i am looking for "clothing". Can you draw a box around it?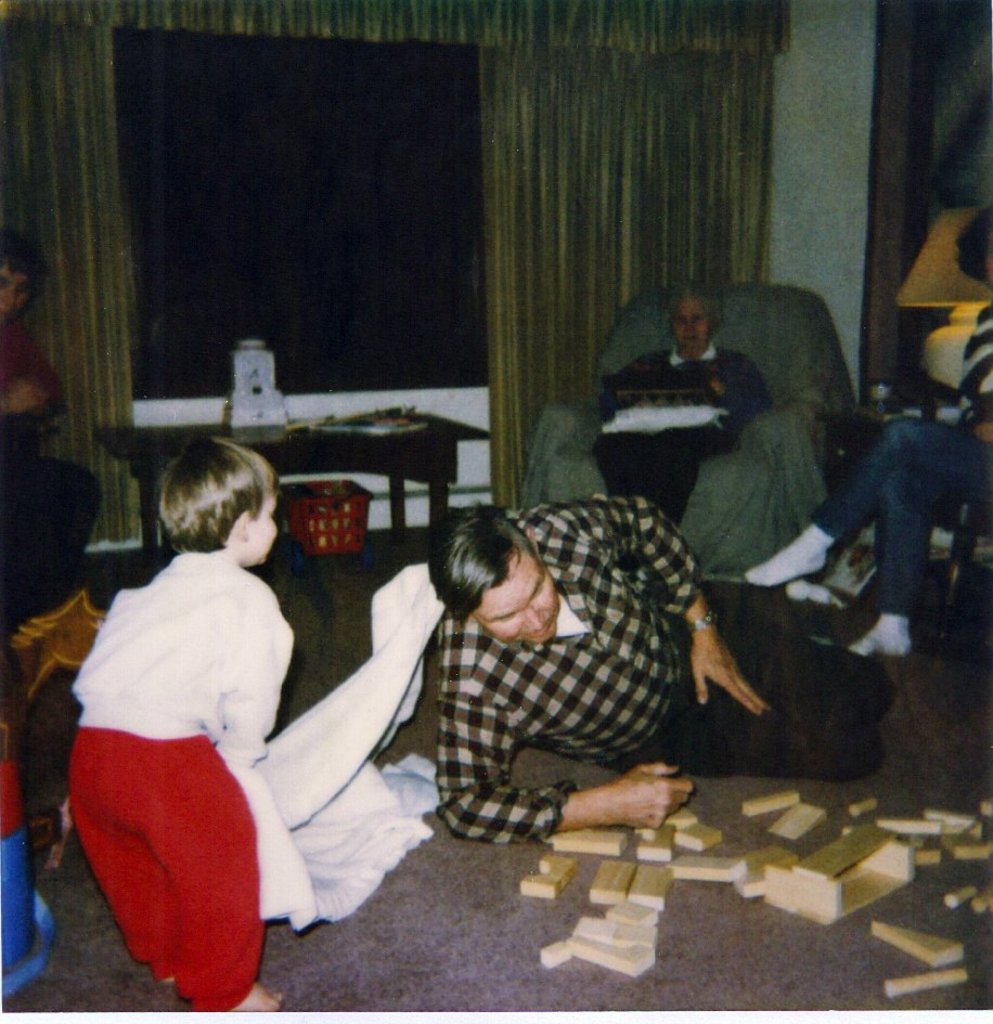
Sure, the bounding box is {"x1": 61, "y1": 725, "x2": 261, "y2": 1023}.
